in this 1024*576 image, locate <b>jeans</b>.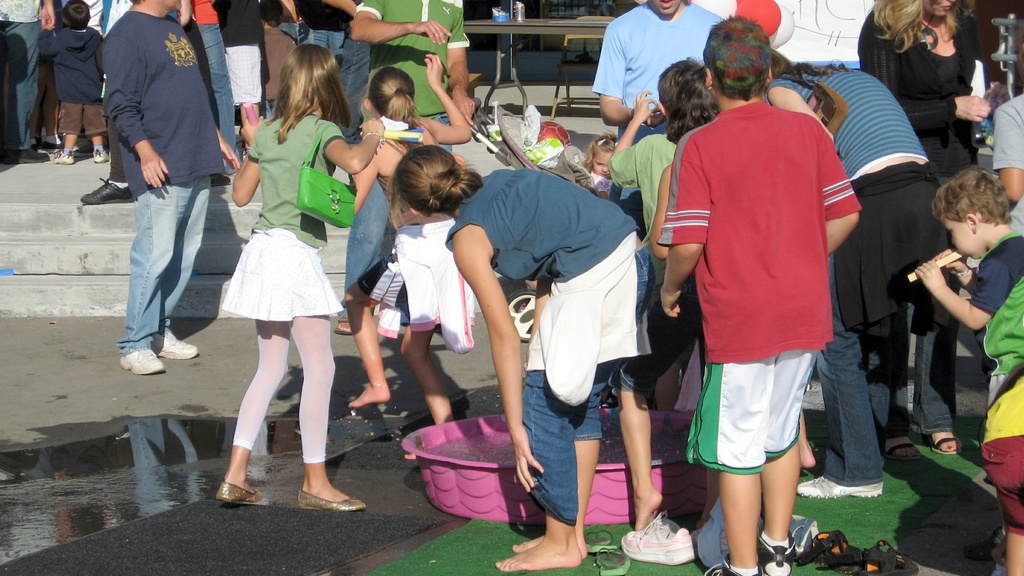
Bounding box: 186,22,236,150.
